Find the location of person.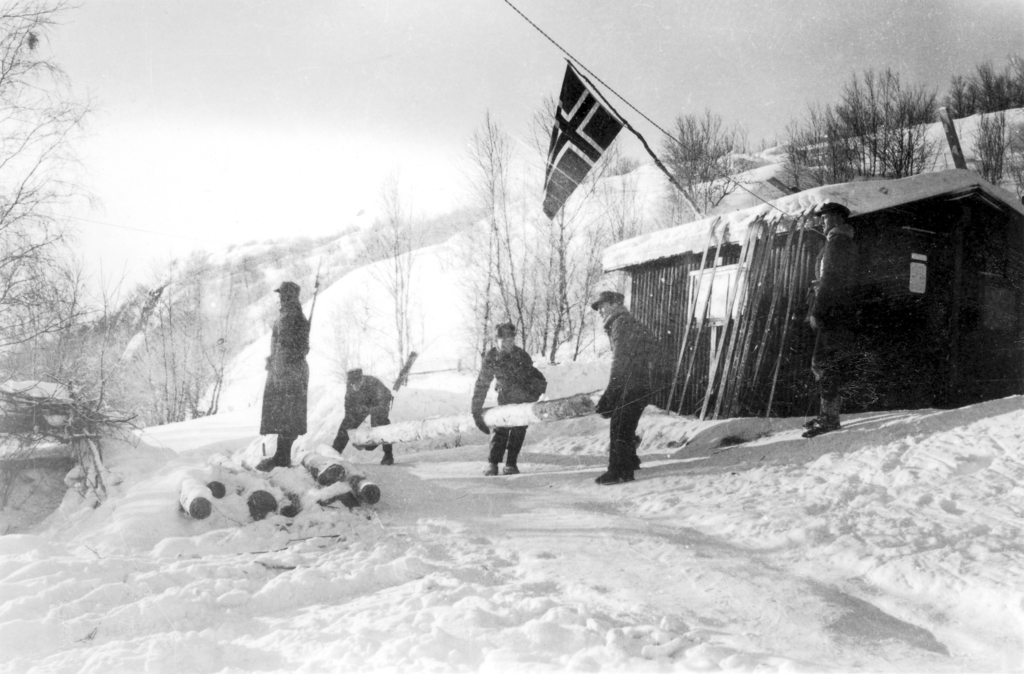
Location: bbox(589, 285, 659, 483).
